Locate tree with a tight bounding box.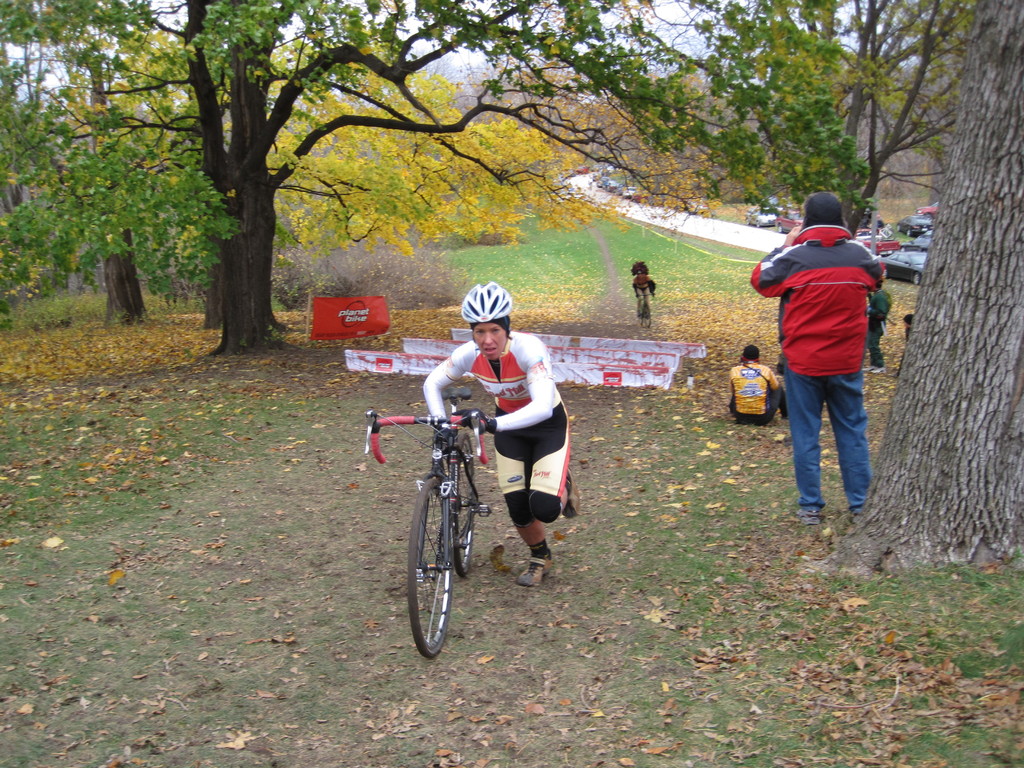
crop(882, 0, 1023, 566).
